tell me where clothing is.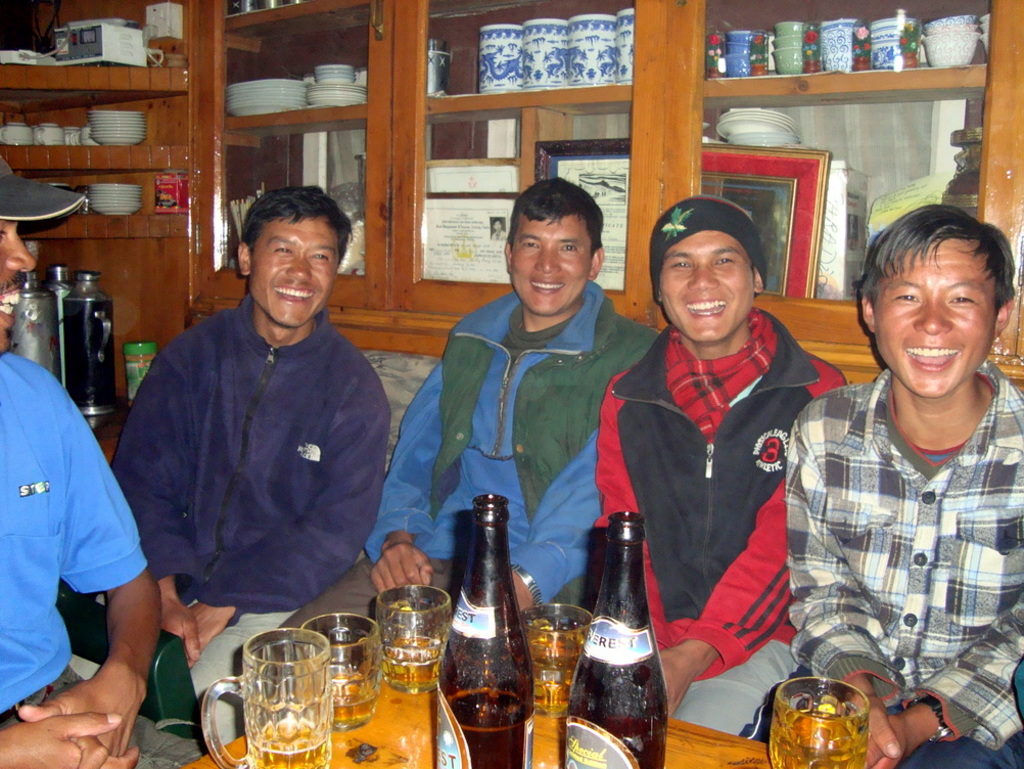
clothing is at region(115, 252, 398, 661).
